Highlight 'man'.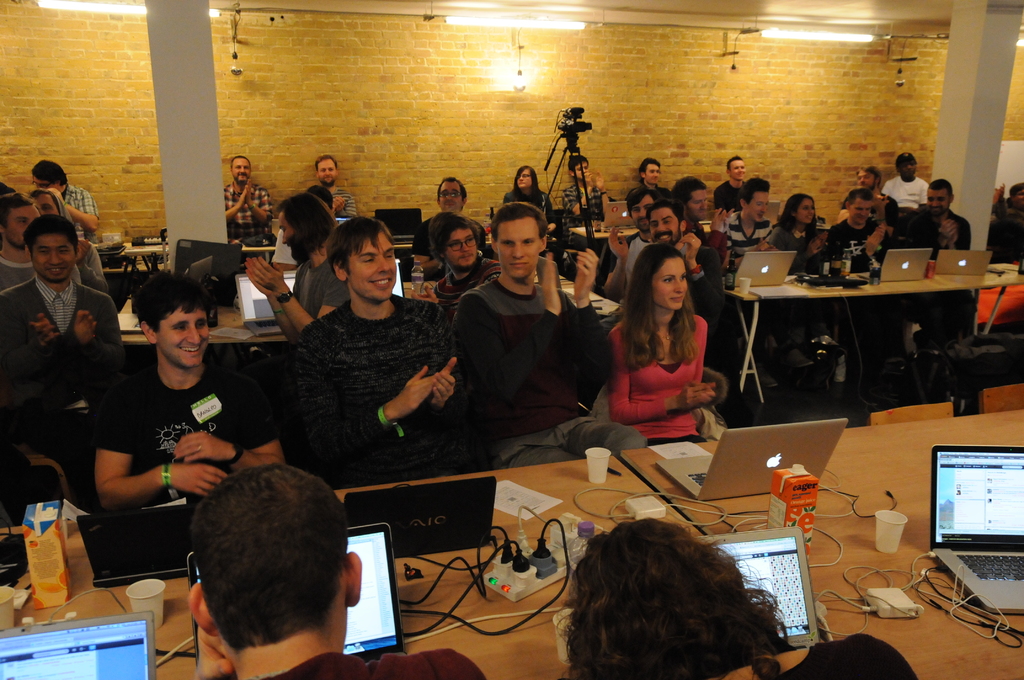
Highlighted region: rect(881, 142, 924, 209).
